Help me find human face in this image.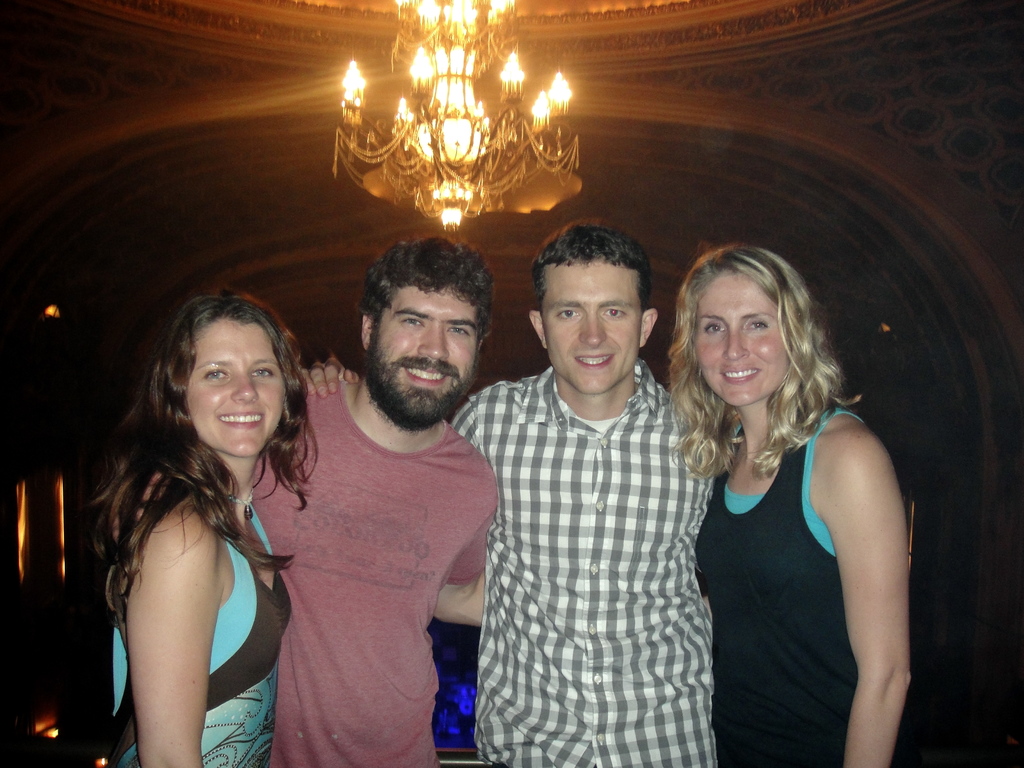
Found it: 541, 259, 642, 392.
